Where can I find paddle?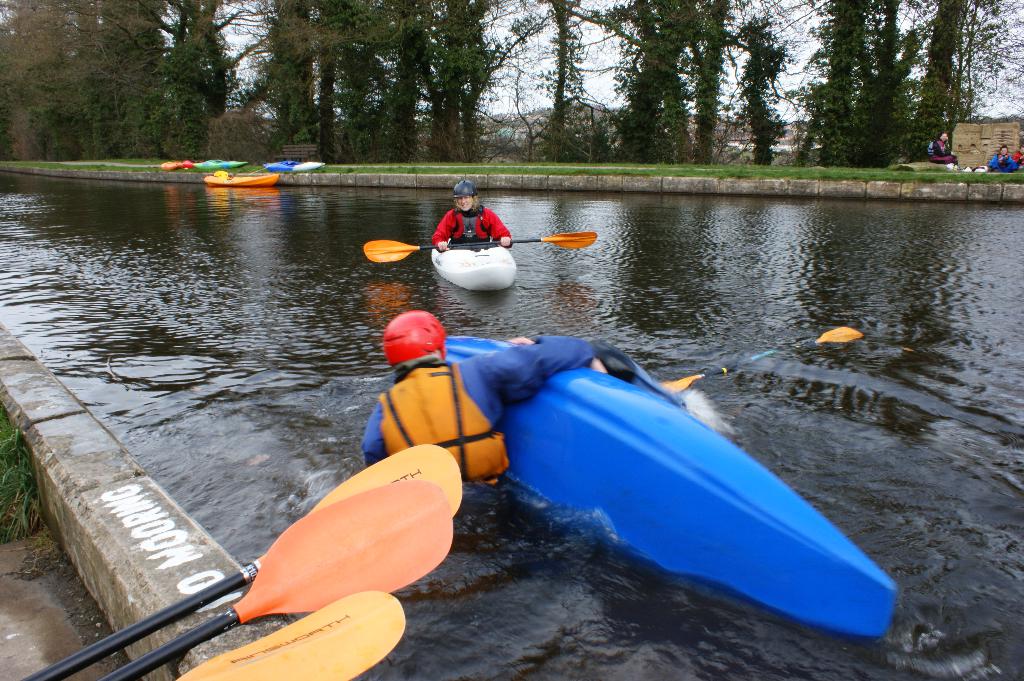
You can find it at bbox(98, 479, 453, 680).
